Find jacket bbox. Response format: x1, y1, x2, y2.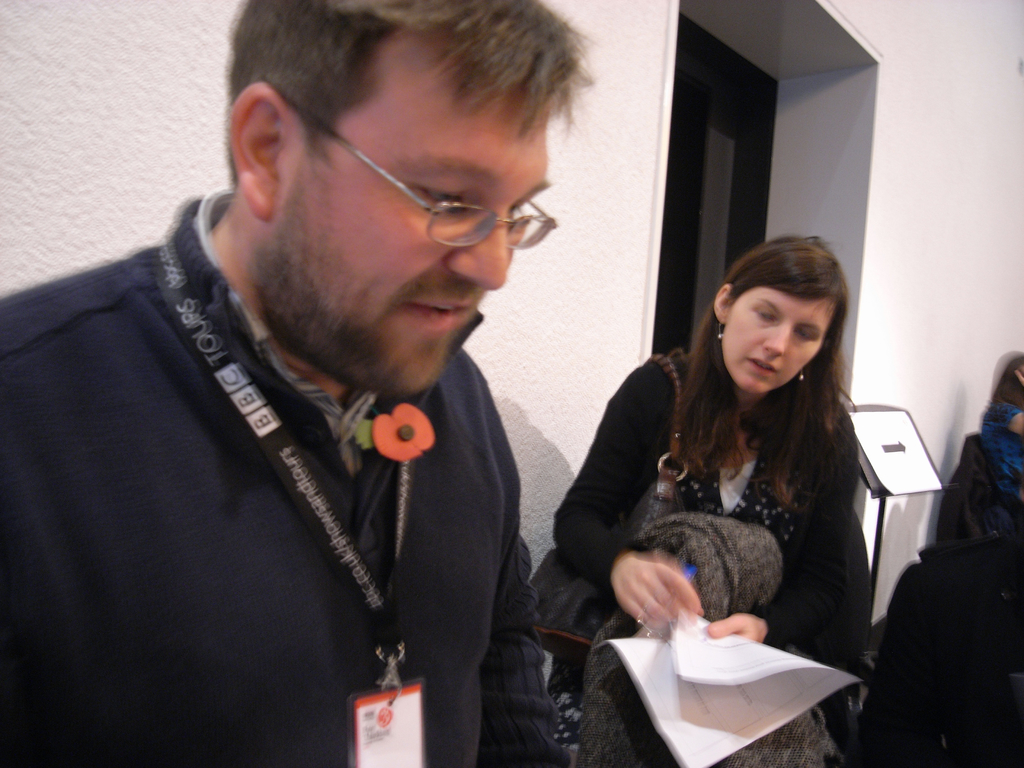
550, 346, 869, 688.
